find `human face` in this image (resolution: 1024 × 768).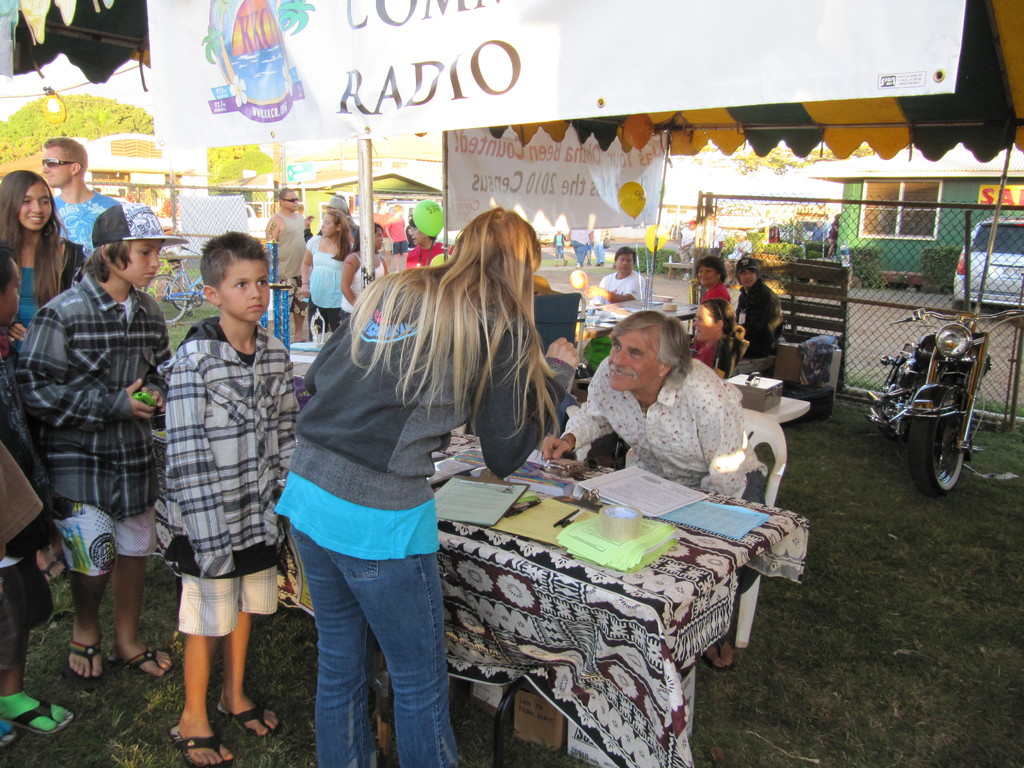
detection(15, 180, 52, 230).
